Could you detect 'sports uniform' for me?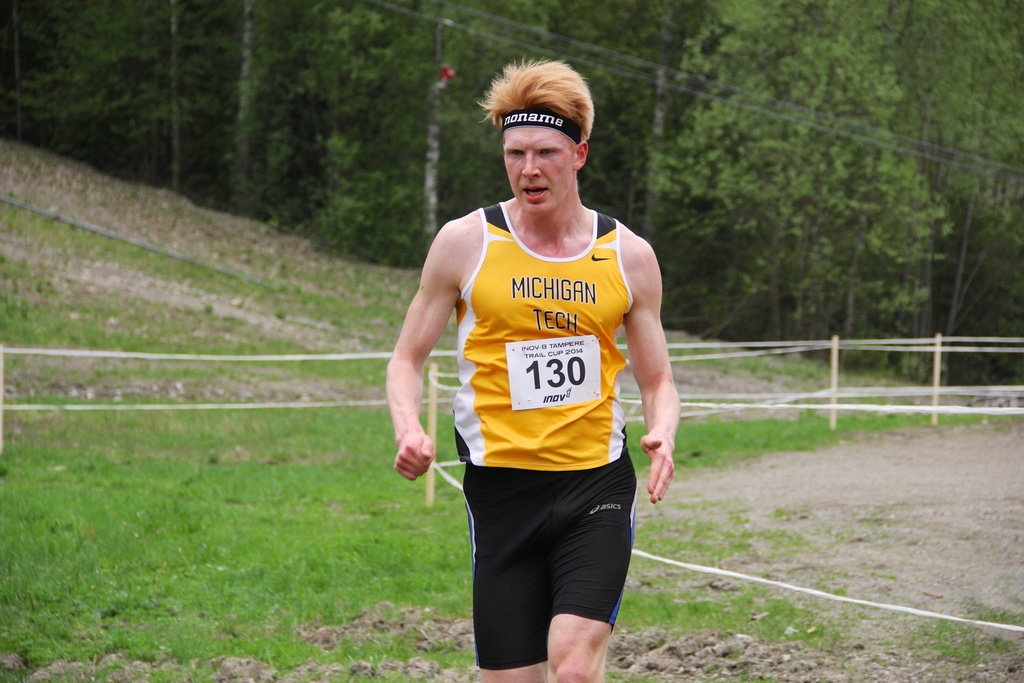
Detection result: <region>452, 199, 635, 671</region>.
